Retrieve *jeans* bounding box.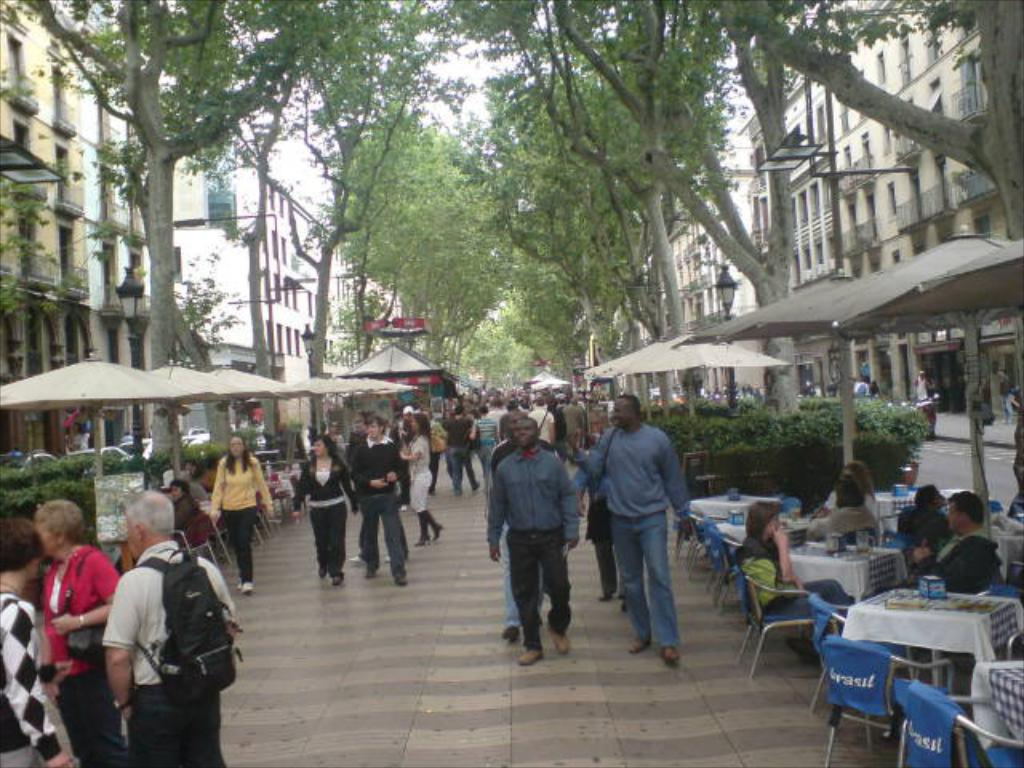
Bounding box: {"left": 221, "top": 506, "right": 256, "bottom": 579}.
